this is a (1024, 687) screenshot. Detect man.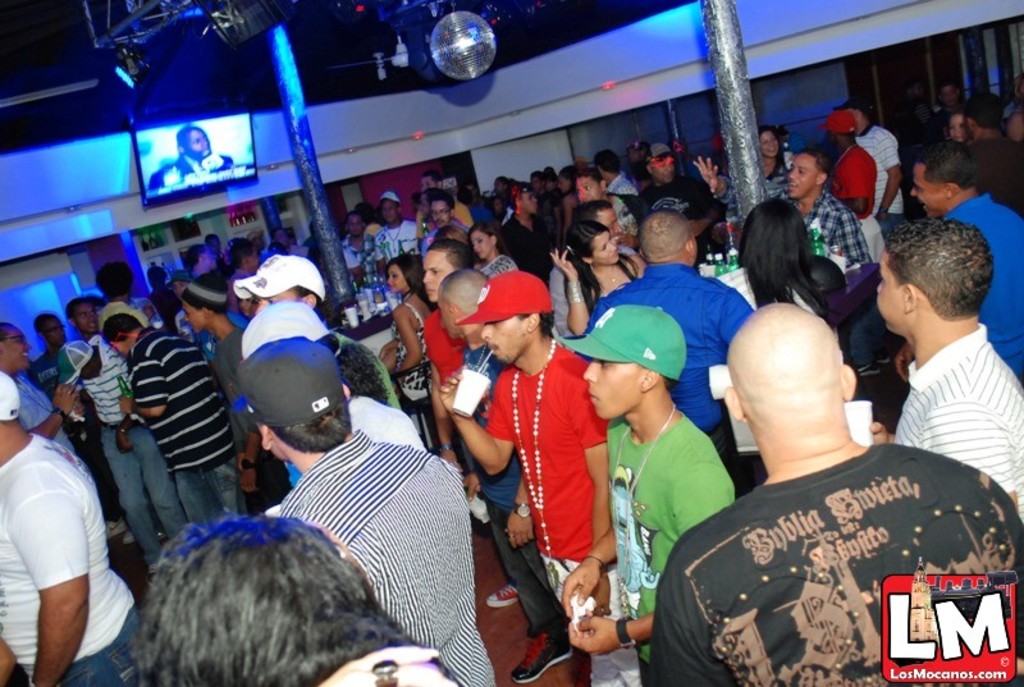
{"x1": 151, "y1": 127, "x2": 237, "y2": 193}.
